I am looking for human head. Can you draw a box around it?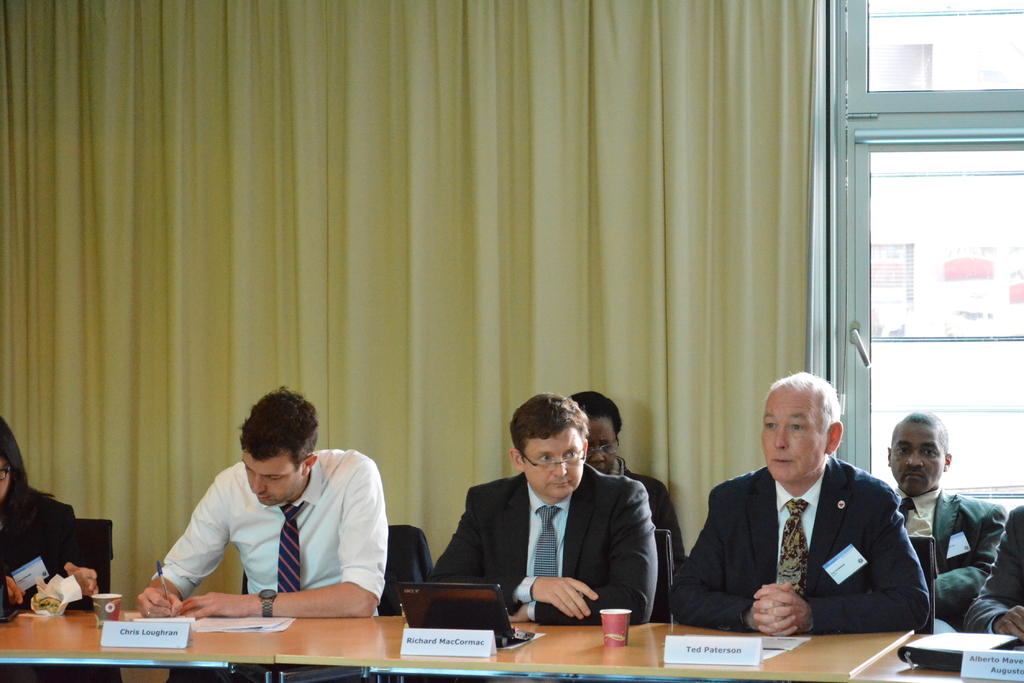
Sure, the bounding box is 569/388/623/478.
